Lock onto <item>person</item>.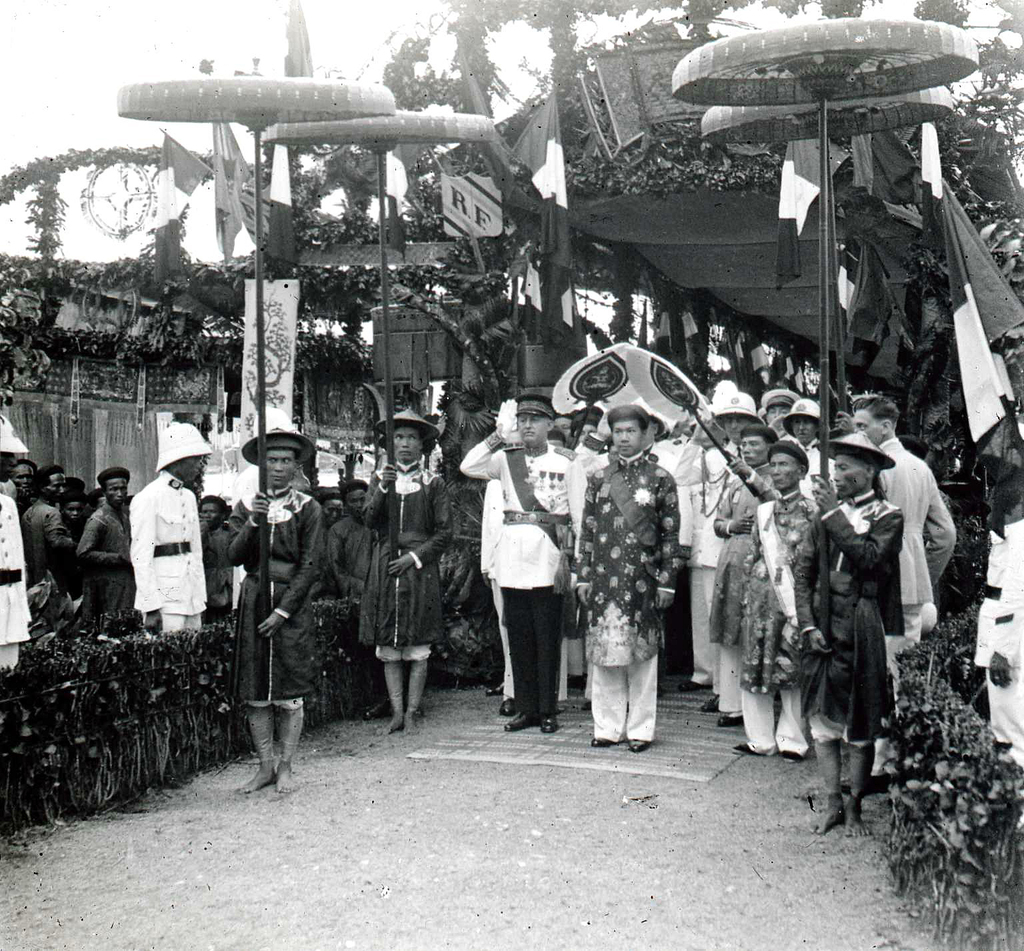
Locked: detection(487, 405, 583, 747).
